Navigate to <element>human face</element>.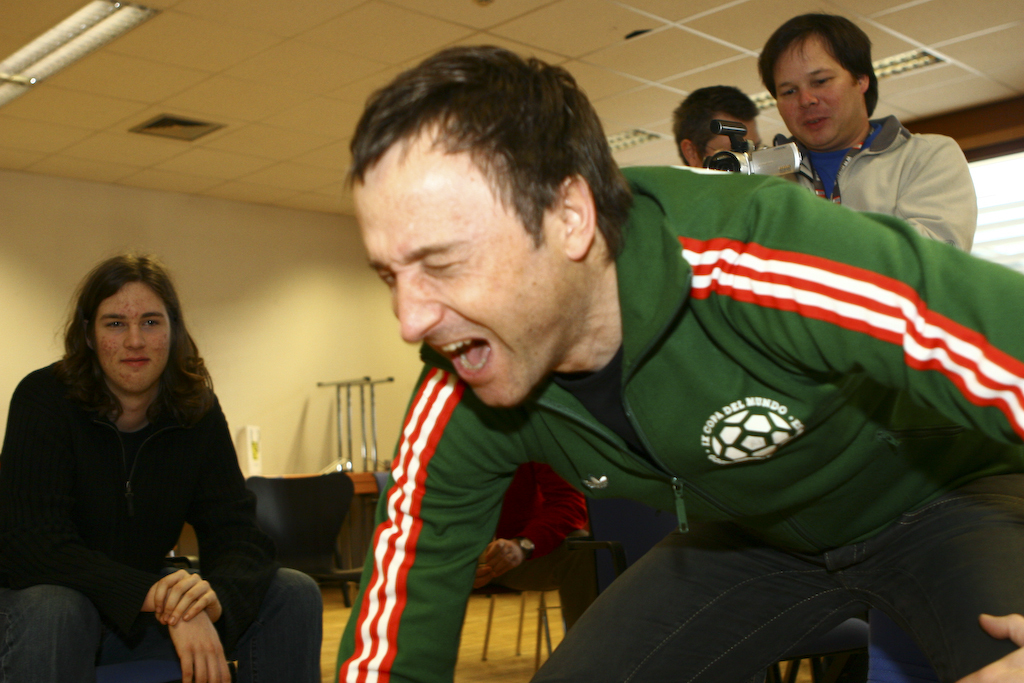
Navigation target: x1=92, y1=284, x2=172, y2=389.
